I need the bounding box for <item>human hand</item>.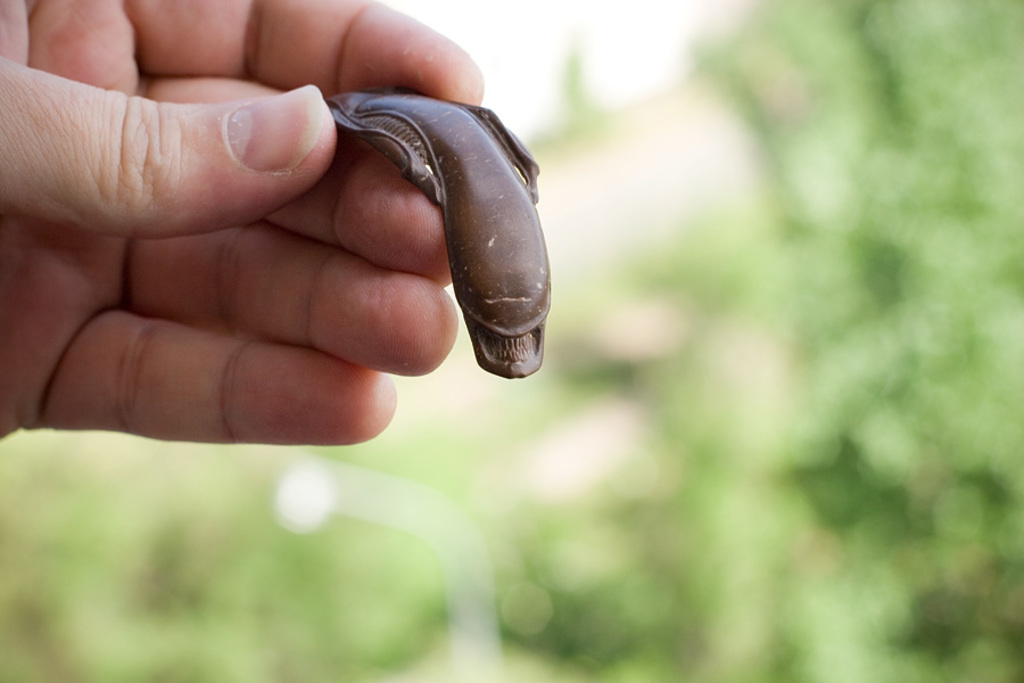
Here it is: (0, 26, 529, 476).
